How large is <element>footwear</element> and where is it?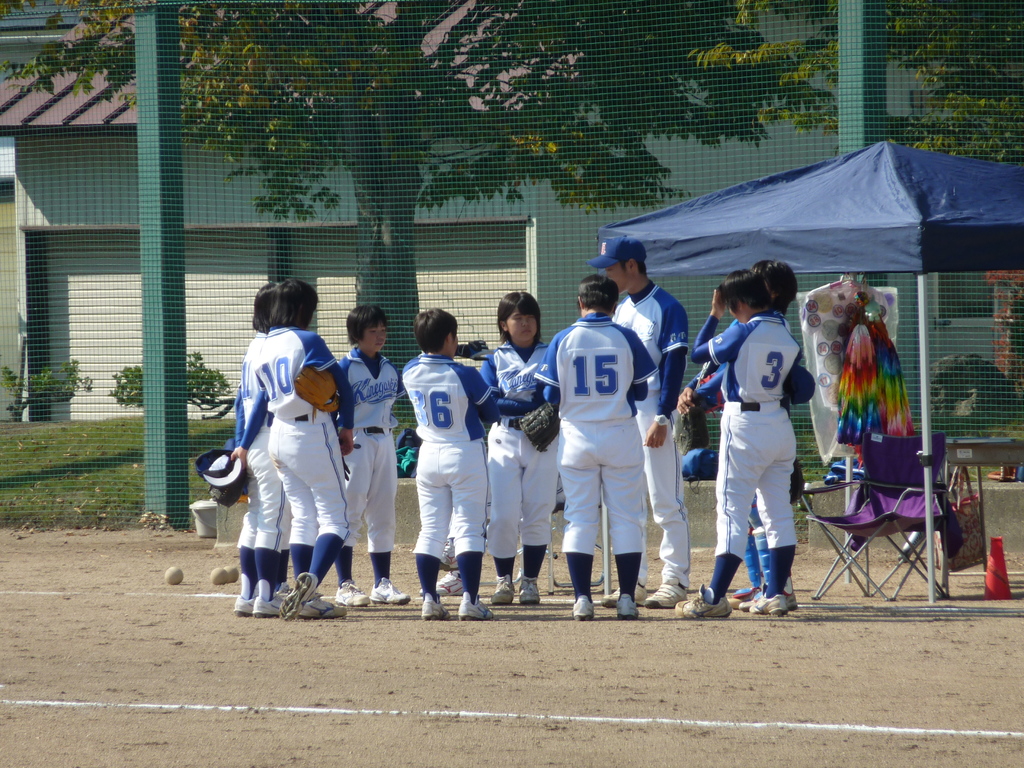
Bounding box: {"left": 371, "top": 575, "right": 409, "bottom": 605}.
